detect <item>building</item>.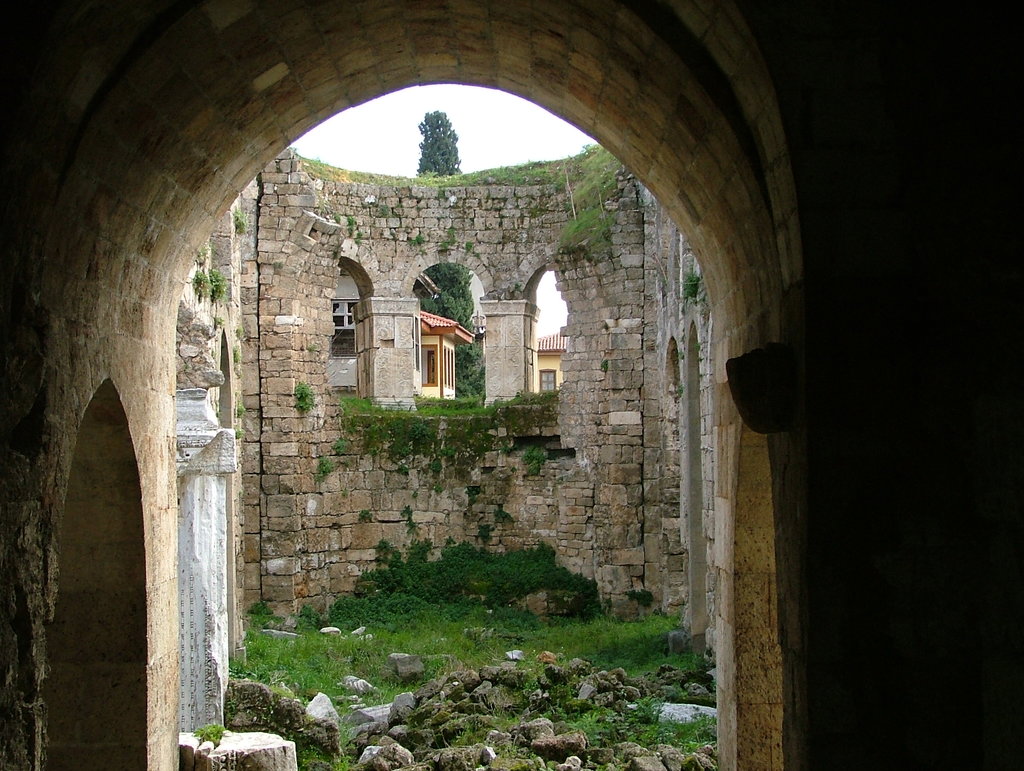
Detected at left=420, top=312, right=472, bottom=400.
